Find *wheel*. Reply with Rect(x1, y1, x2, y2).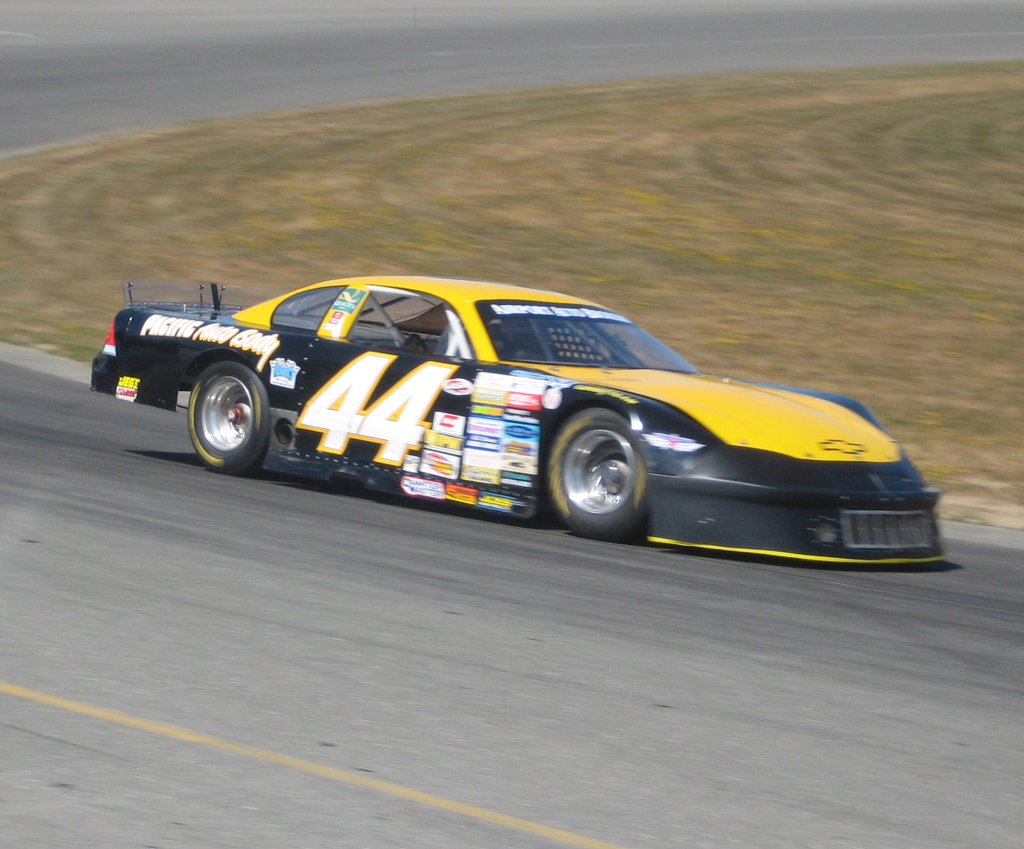
Rect(185, 360, 272, 477).
